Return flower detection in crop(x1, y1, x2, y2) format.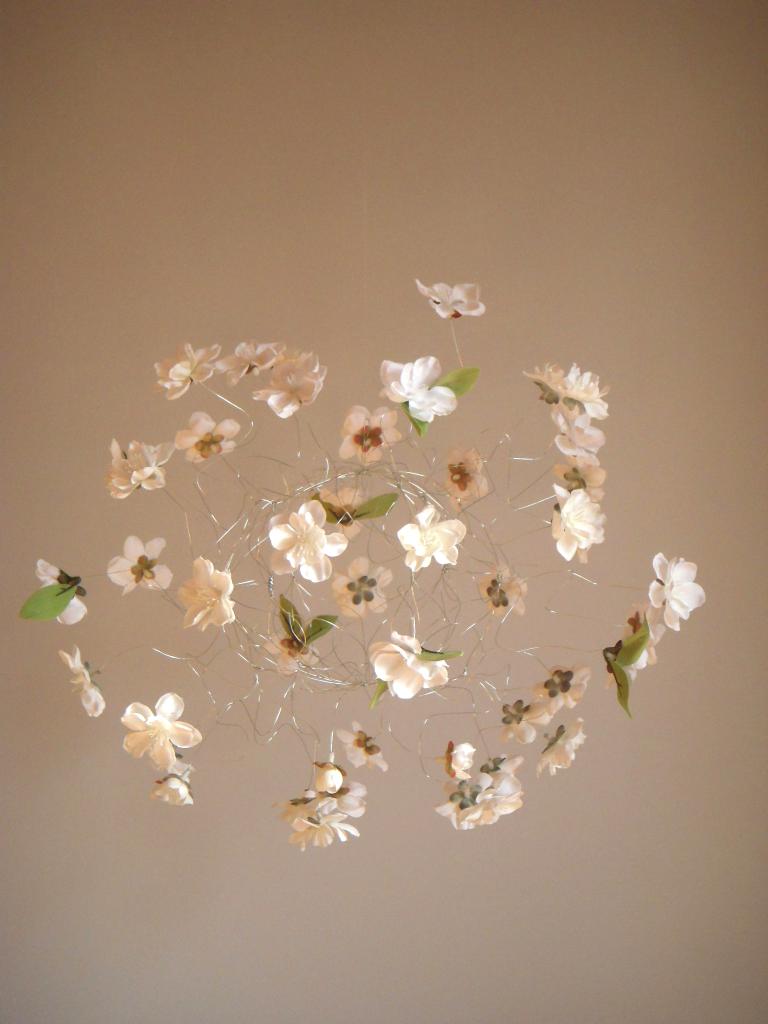
crop(174, 556, 241, 631).
